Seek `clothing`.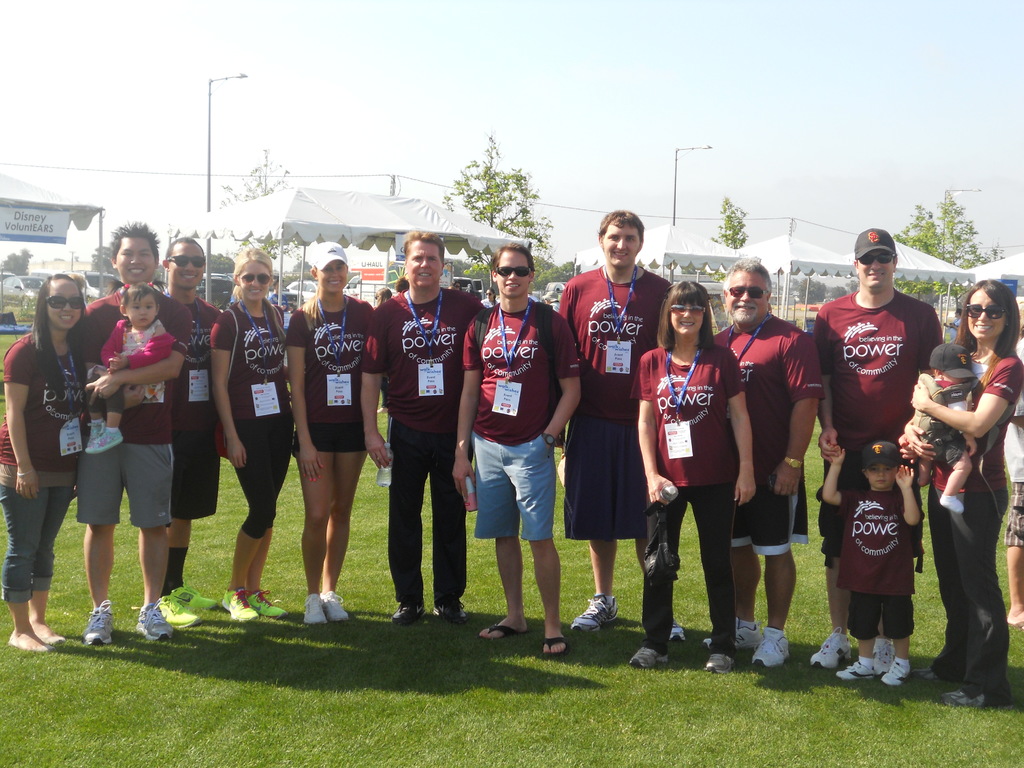
locate(212, 303, 296, 551).
